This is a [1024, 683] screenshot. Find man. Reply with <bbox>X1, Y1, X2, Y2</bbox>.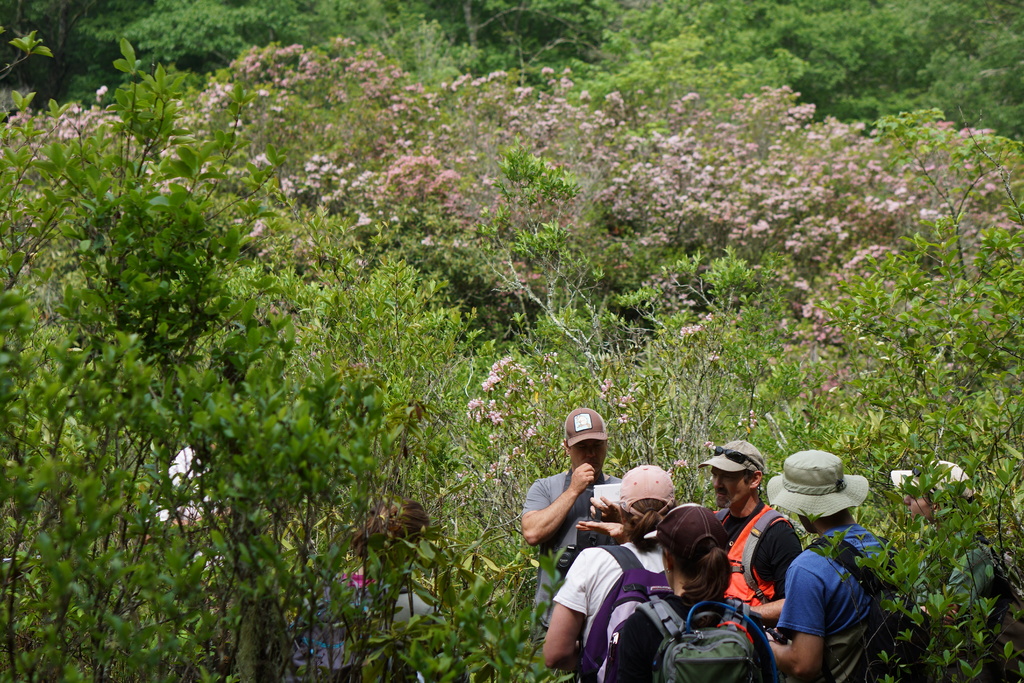
<bbox>696, 441, 798, 625</bbox>.
